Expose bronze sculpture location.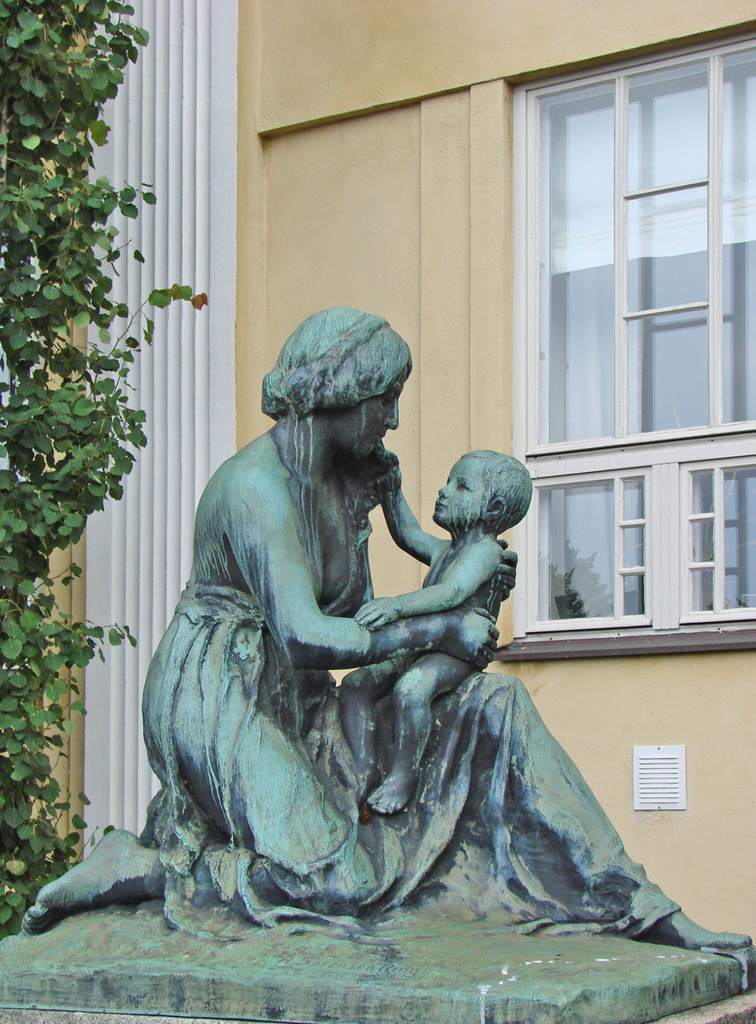
Exposed at left=0, top=300, right=755, bottom=1023.
